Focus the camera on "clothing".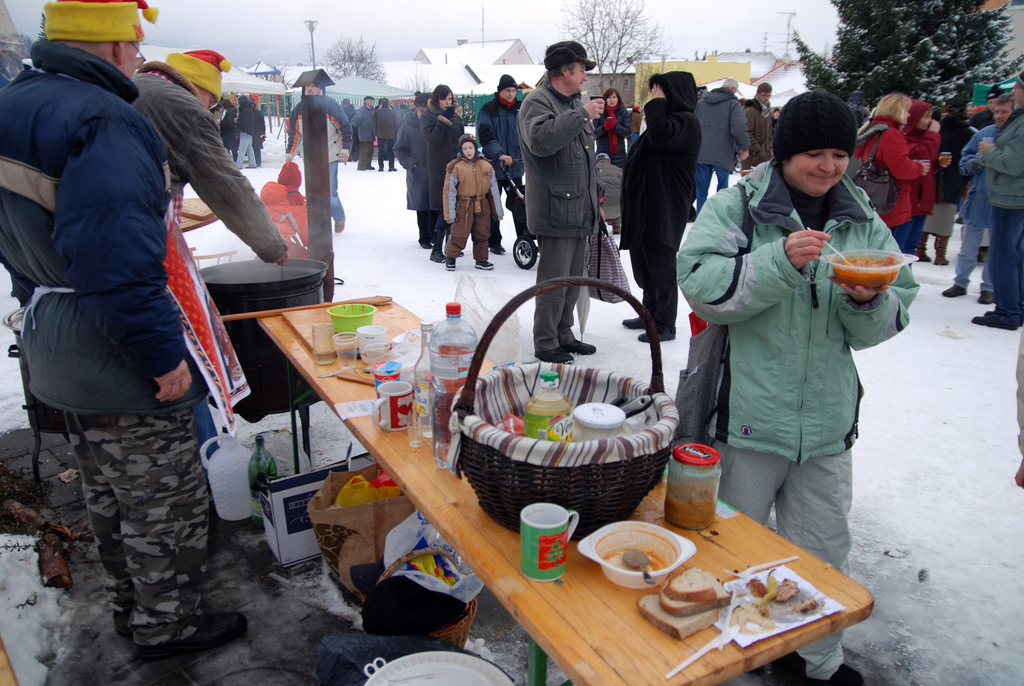
Focus region: rect(424, 107, 466, 215).
